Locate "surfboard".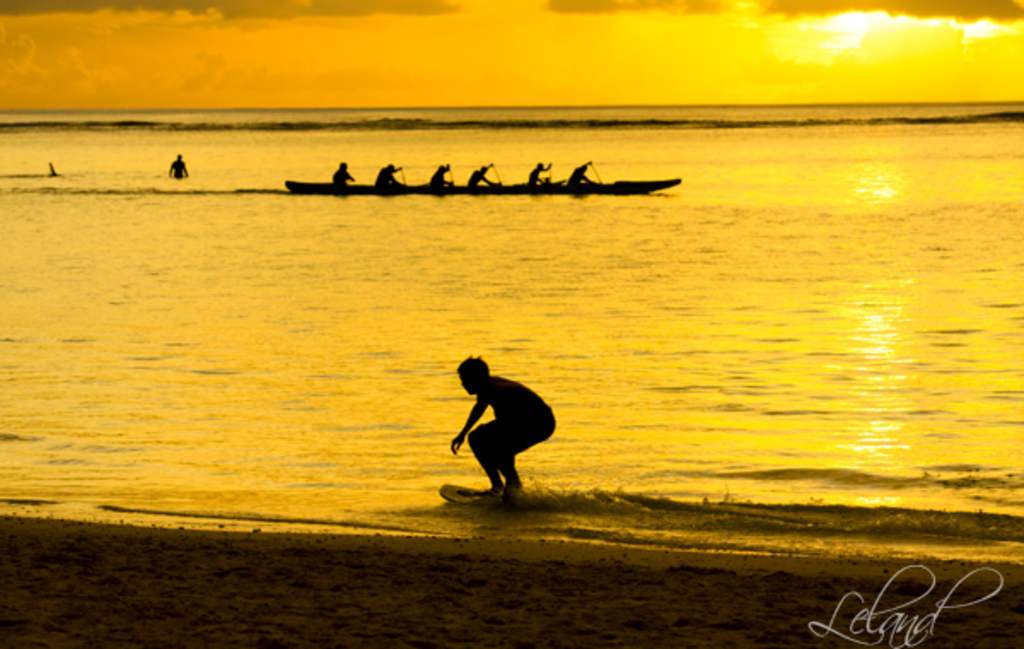
Bounding box: pyautogui.locateOnScreen(439, 482, 502, 512).
